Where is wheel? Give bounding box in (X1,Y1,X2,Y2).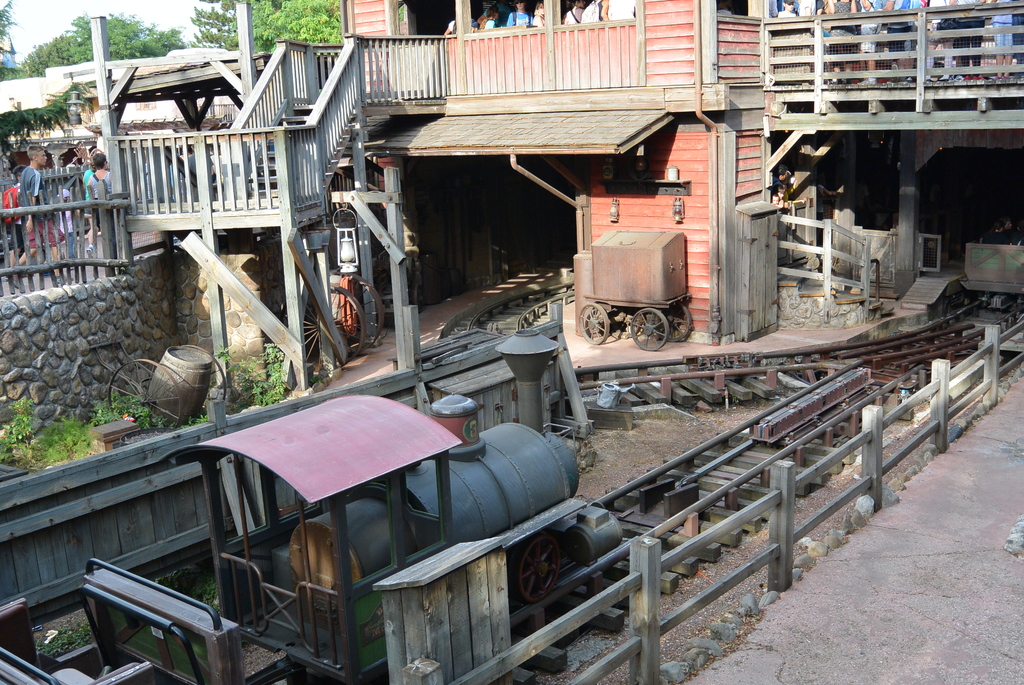
(580,304,610,343).
